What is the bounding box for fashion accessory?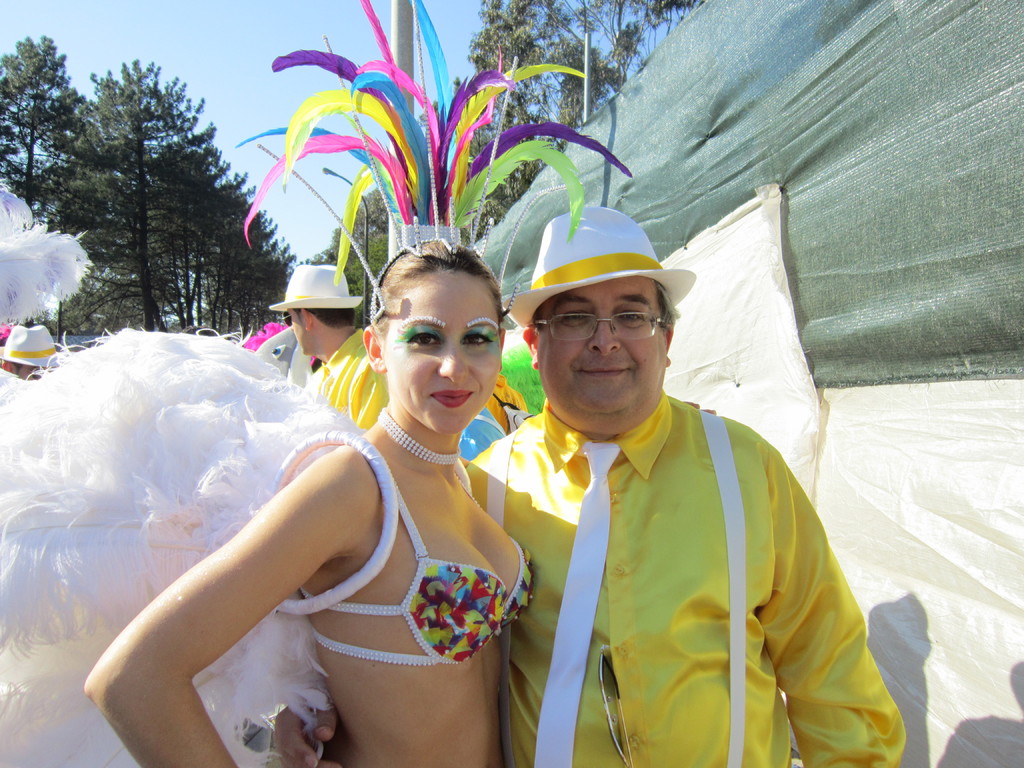
(left=243, top=0, right=632, bottom=328).
